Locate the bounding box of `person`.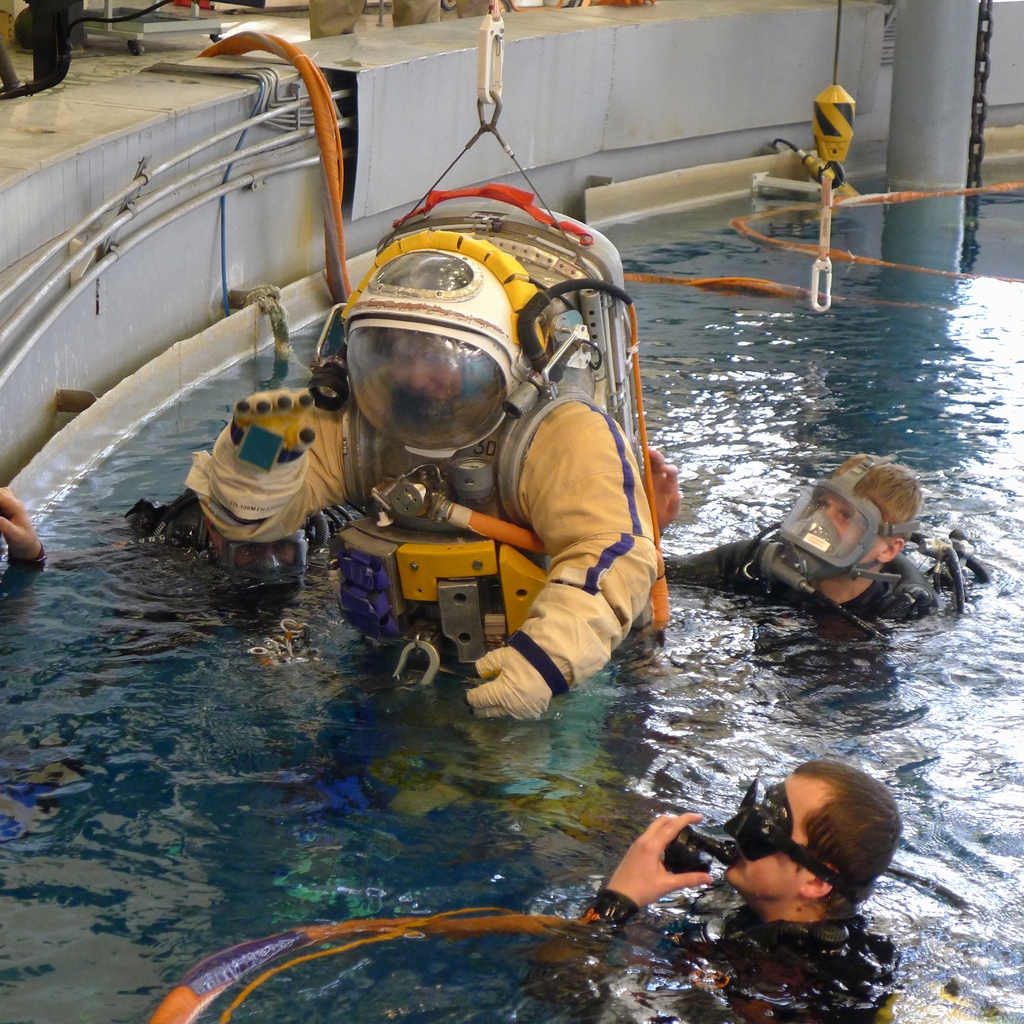
Bounding box: (x1=580, y1=766, x2=896, y2=958).
